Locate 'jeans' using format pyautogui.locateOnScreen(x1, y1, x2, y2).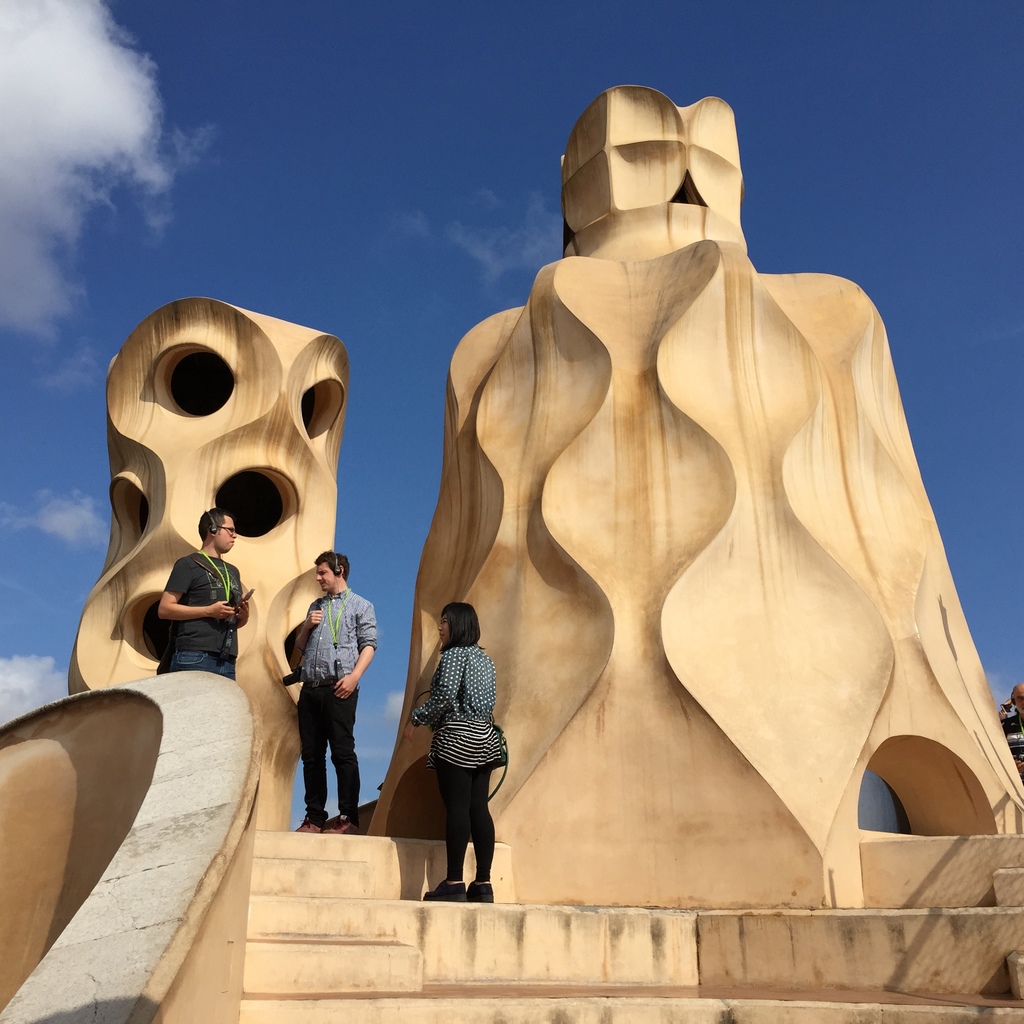
pyautogui.locateOnScreen(170, 644, 237, 678).
